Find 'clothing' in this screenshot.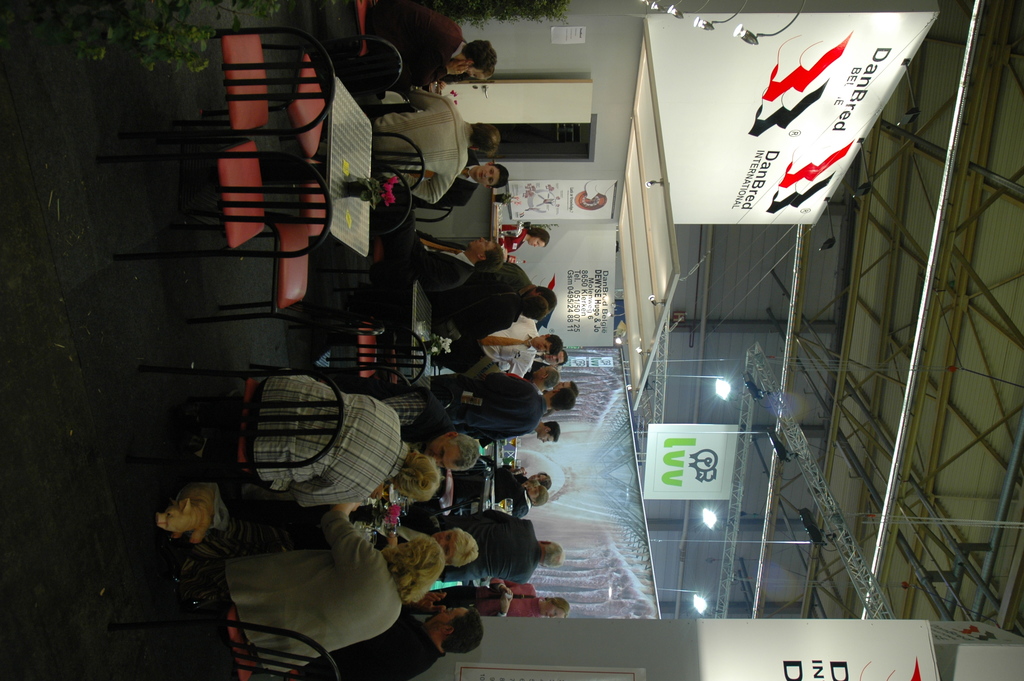
The bounding box for 'clothing' is 474 587 545 620.
